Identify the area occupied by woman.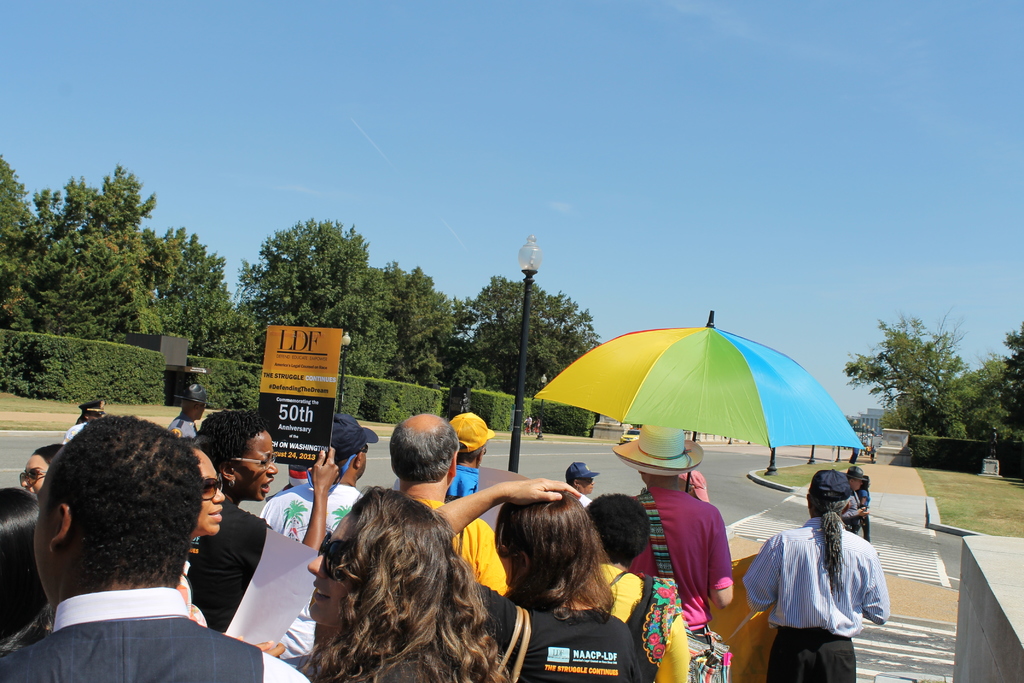
Area: crop(431, 476, 650, 682).
